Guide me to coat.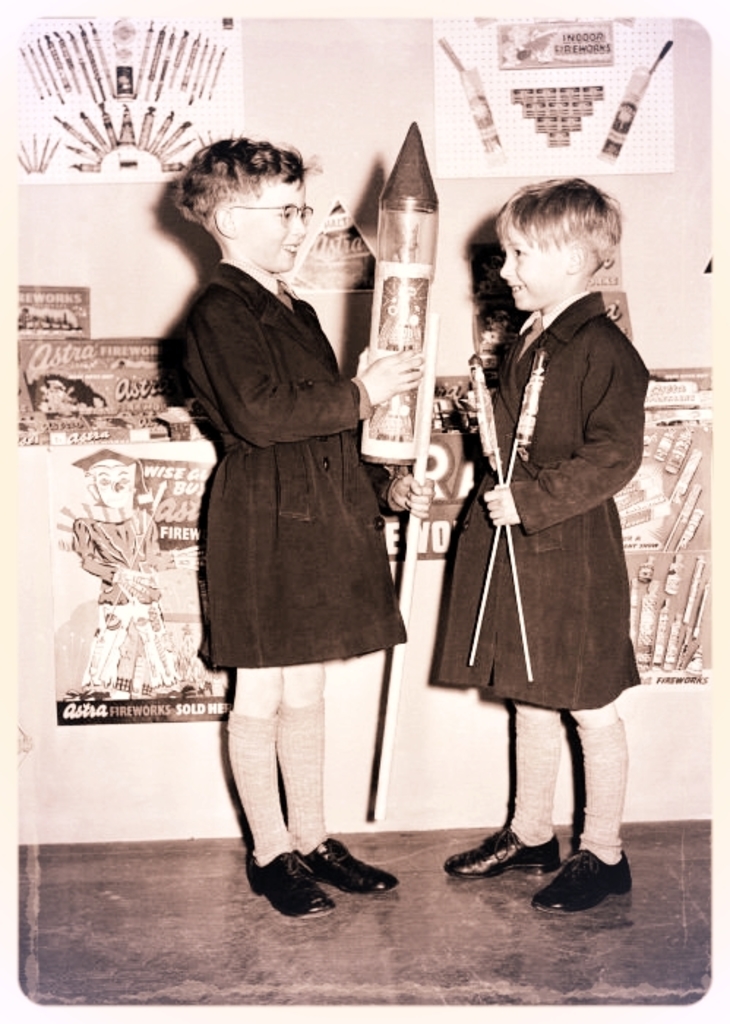
Guidance: 424,291,635,699.
